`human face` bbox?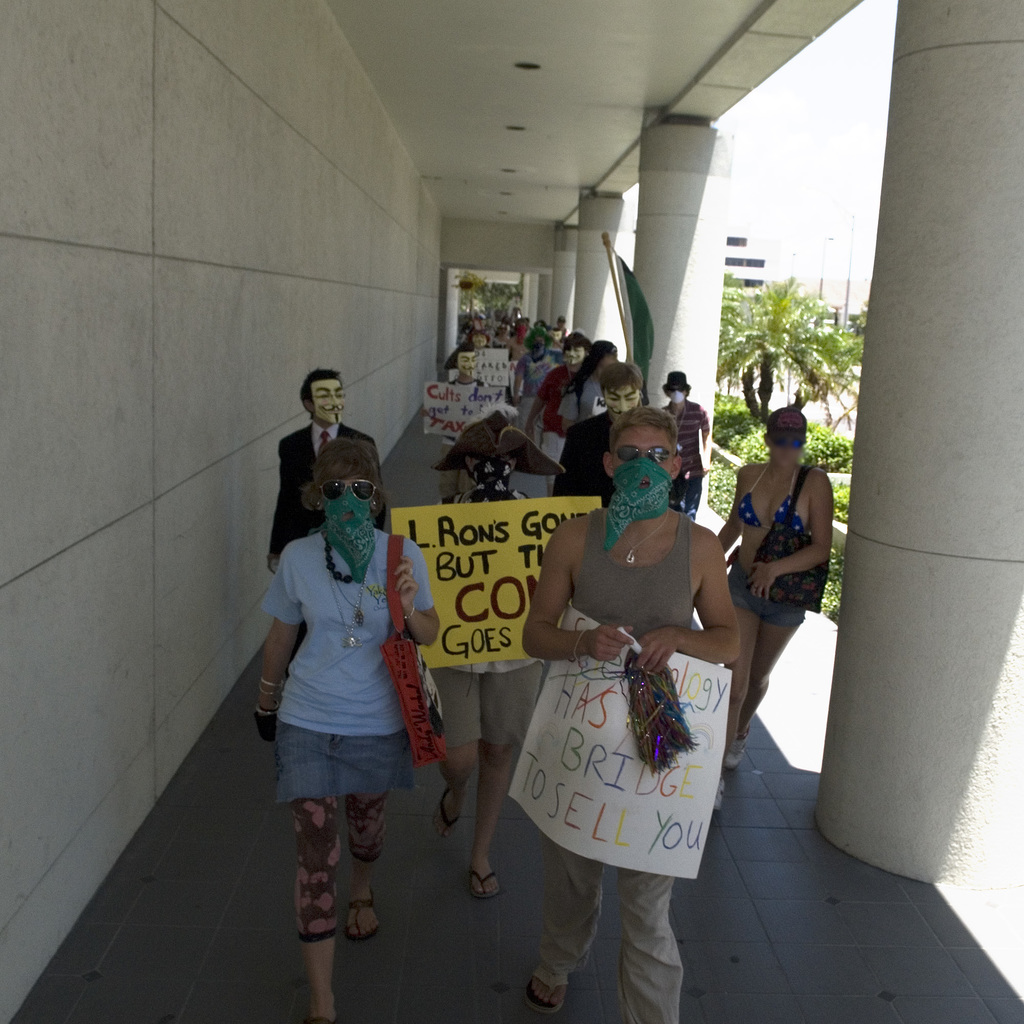
box(301, 369, 357, 433)
